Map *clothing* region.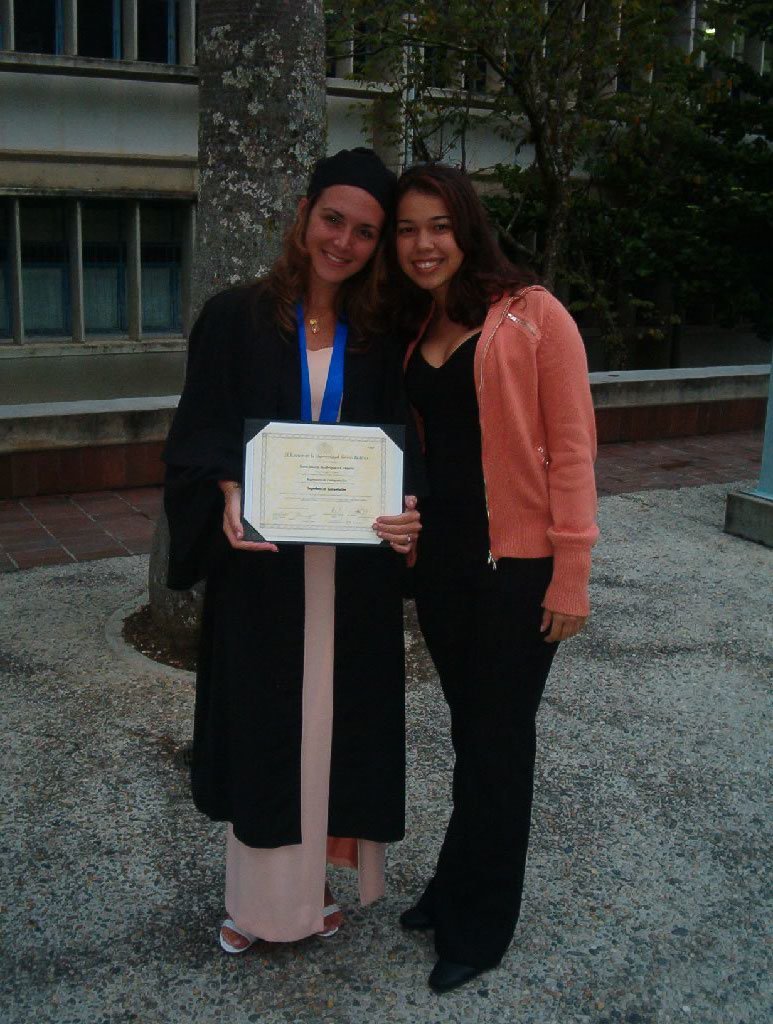
Mapped to Rect(385, 280, 599, 964).
